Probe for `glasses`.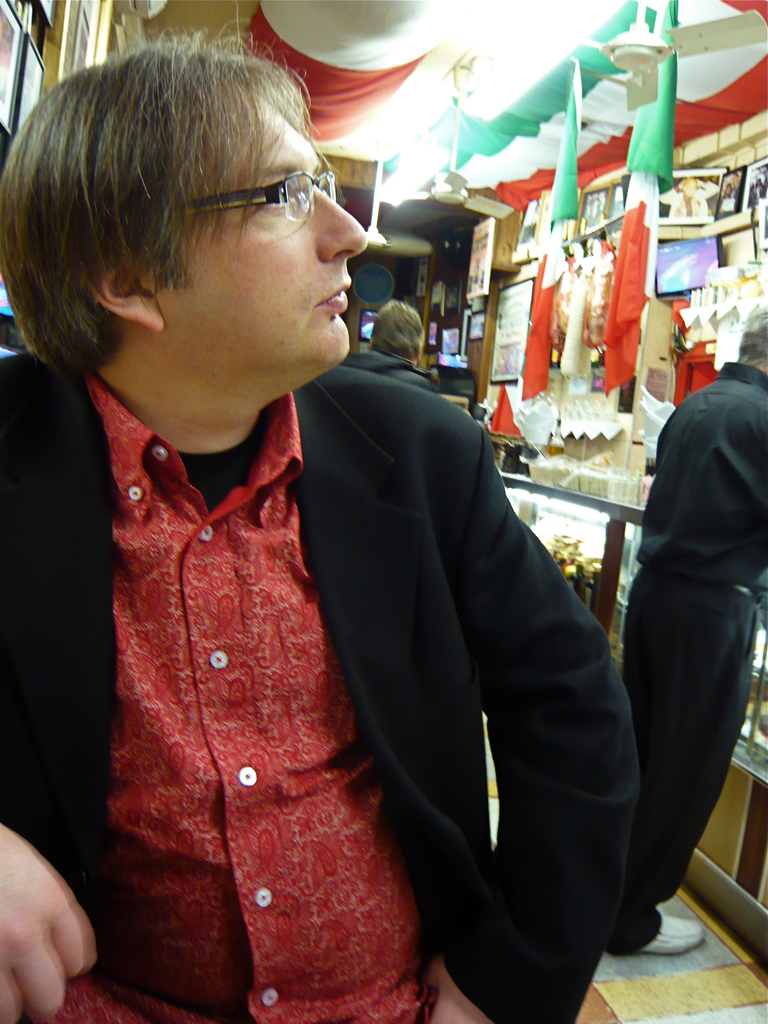
Probe result: l=195, t=150, r=332, b=215.
